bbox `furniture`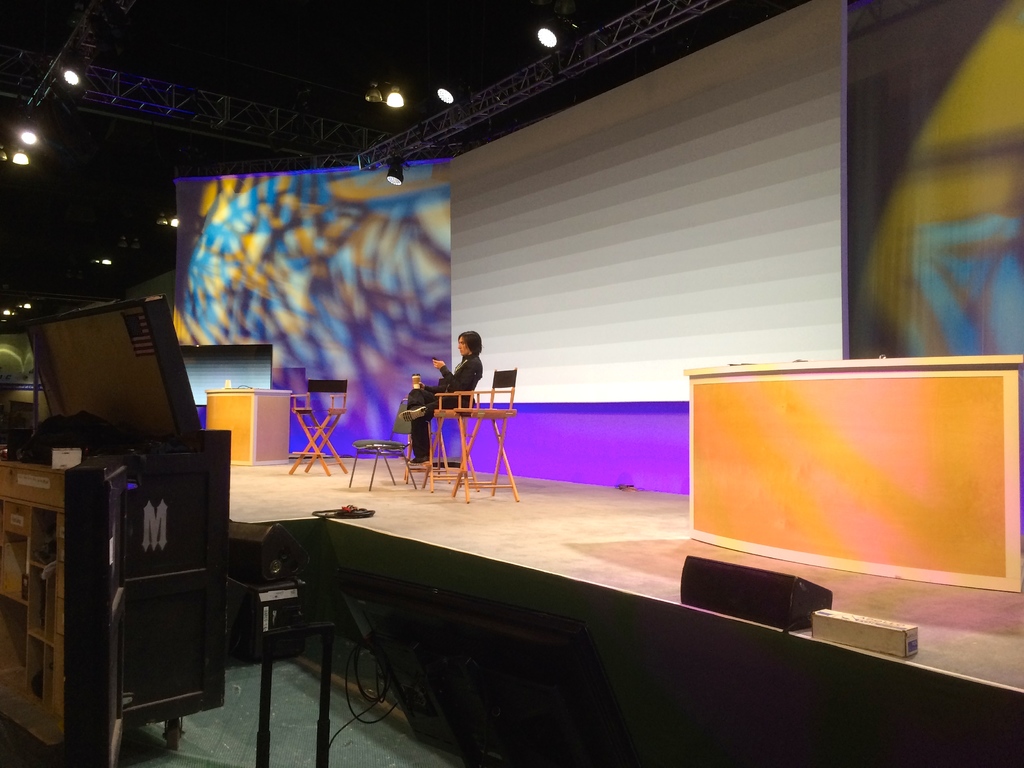
[left=204, top=385, right=293, bottom=466]
